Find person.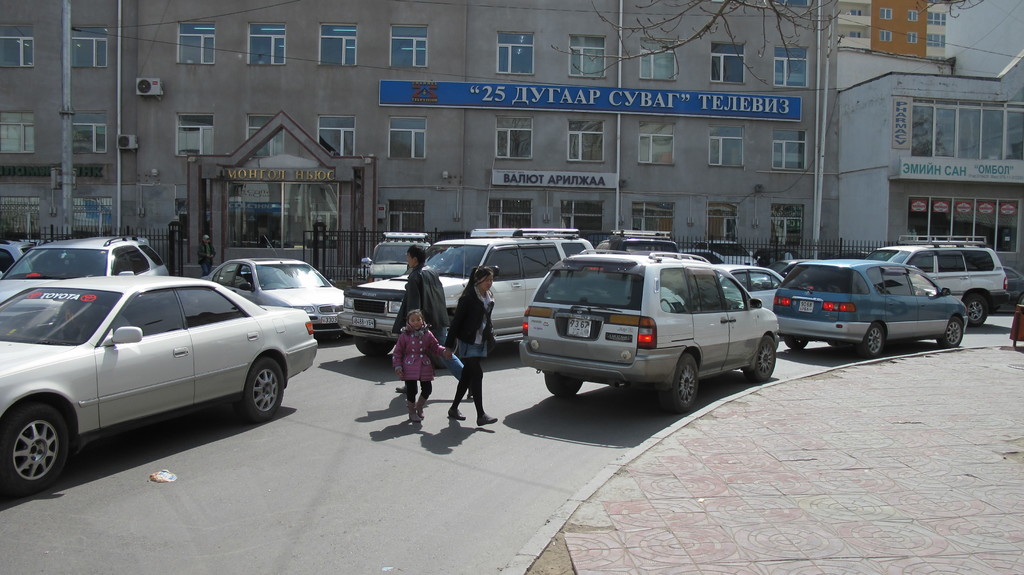
(441,268,496,428).
